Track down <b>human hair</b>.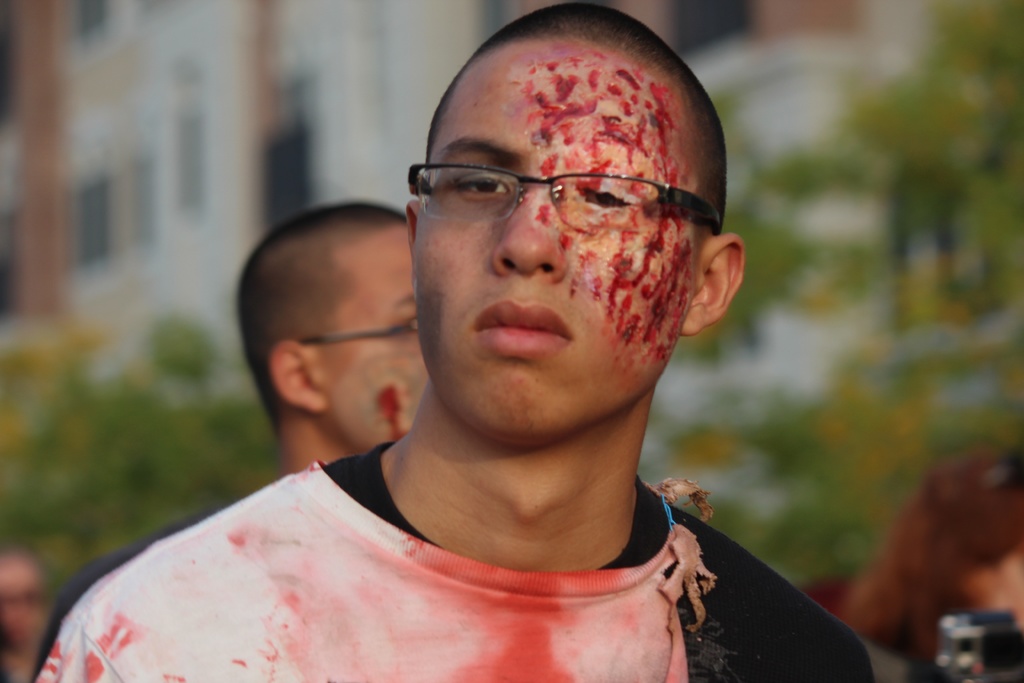
Tracked to bbox=[840, 457, 1023, 647].
